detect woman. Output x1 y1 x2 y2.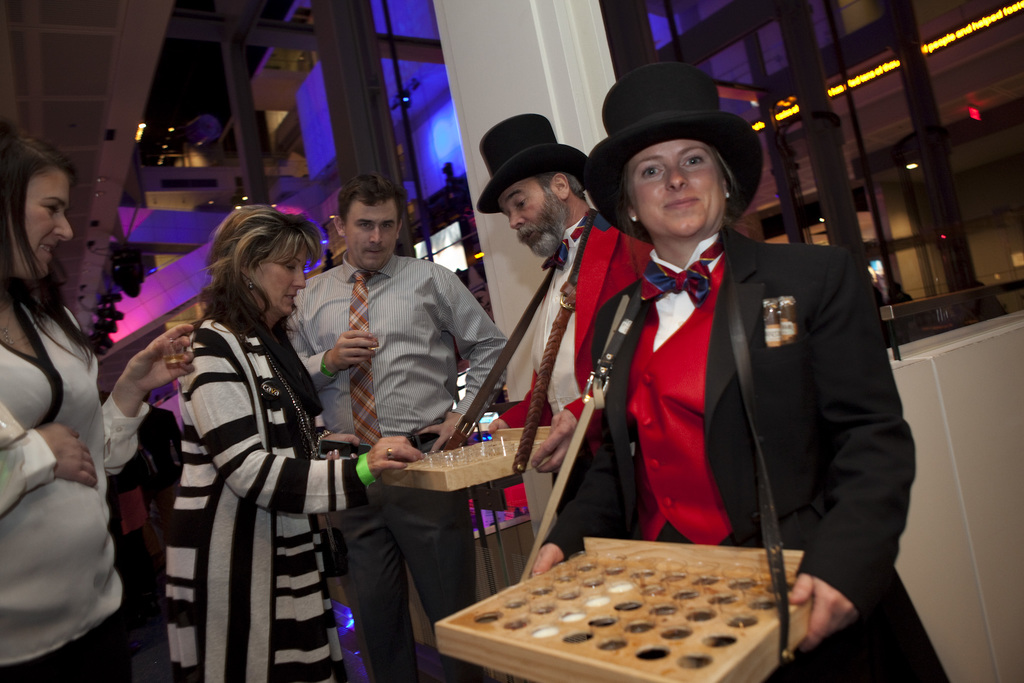
144 192 350 682.
